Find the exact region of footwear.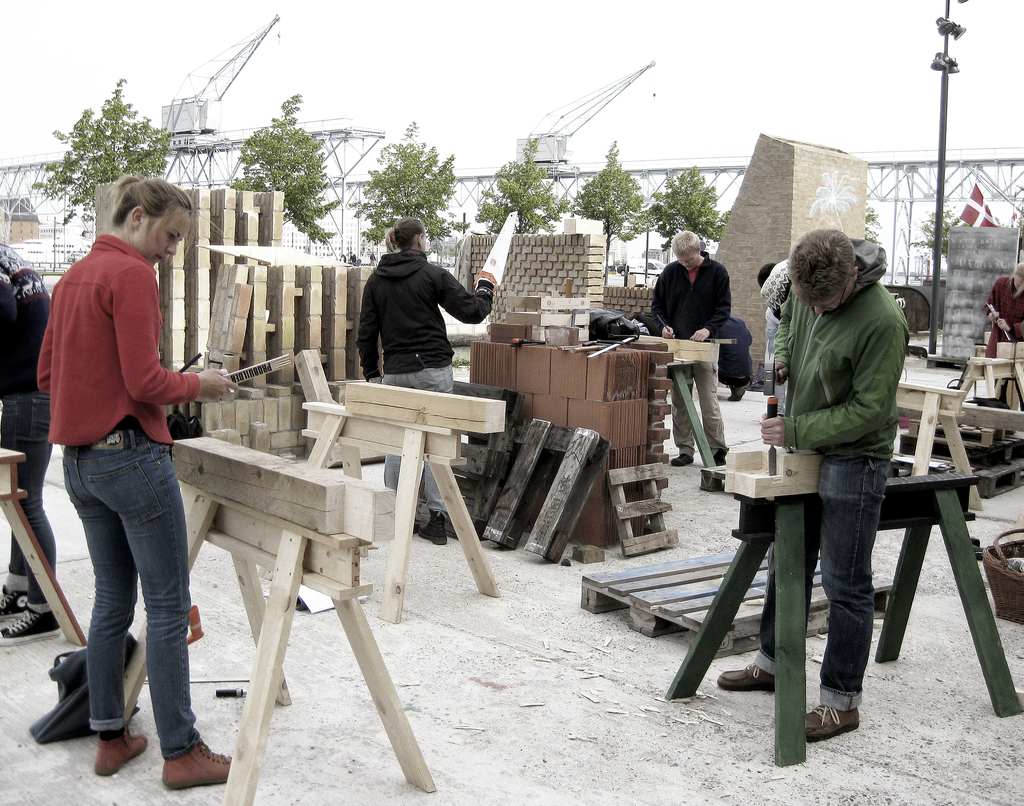
Exact region: rect(0, 593, 63, 638).
